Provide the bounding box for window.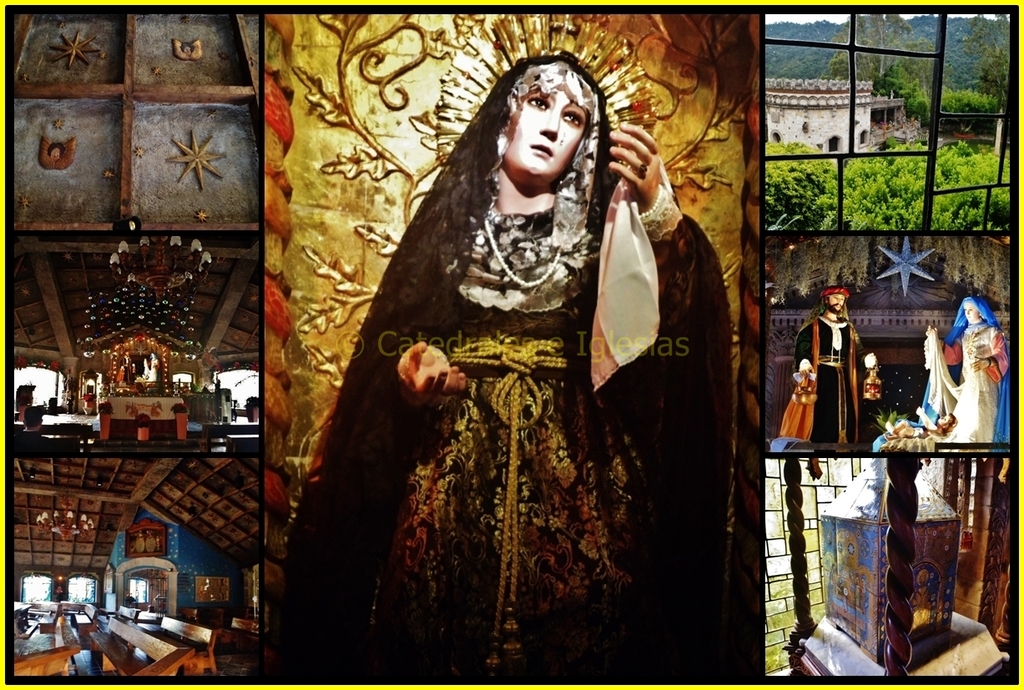
rect(0, 0, 1023, 689).
